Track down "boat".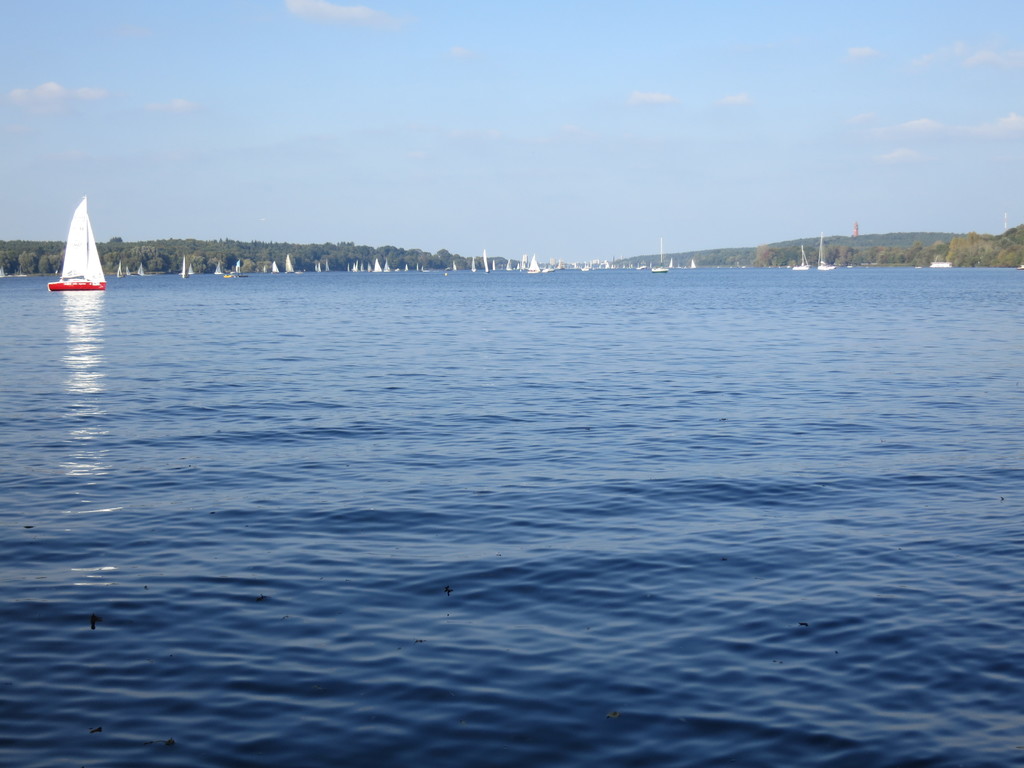
Tracked to select_region(468, 257, 479, 274).
